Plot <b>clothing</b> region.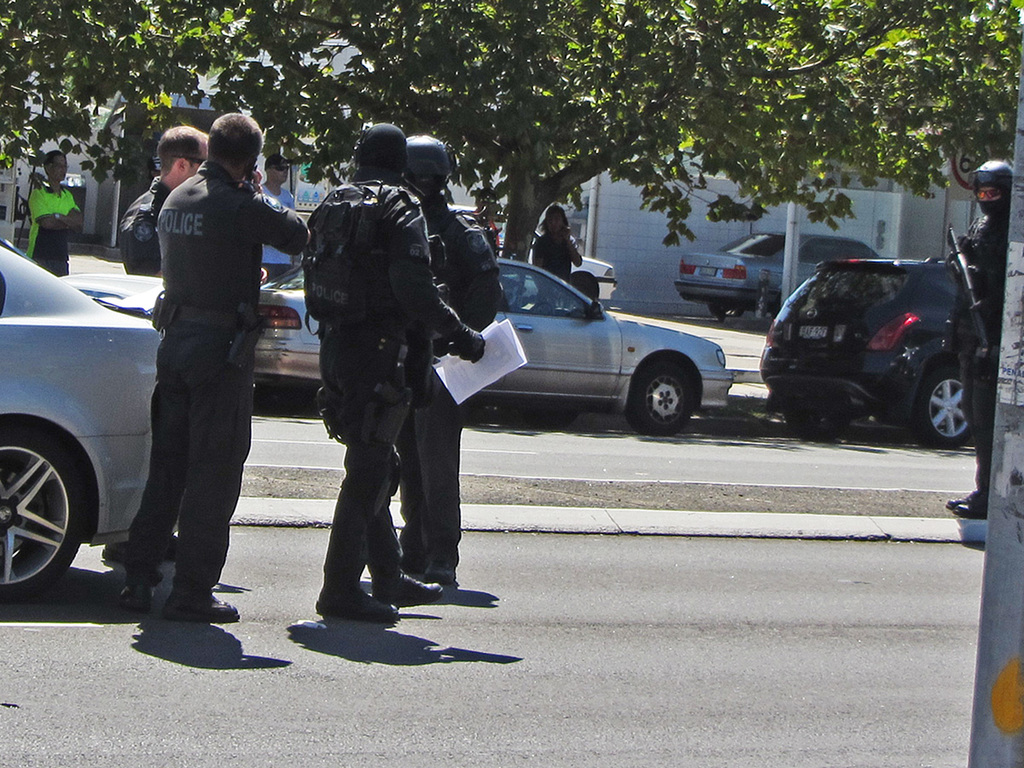
Plotted at box=[532, 227, 573, 284].
